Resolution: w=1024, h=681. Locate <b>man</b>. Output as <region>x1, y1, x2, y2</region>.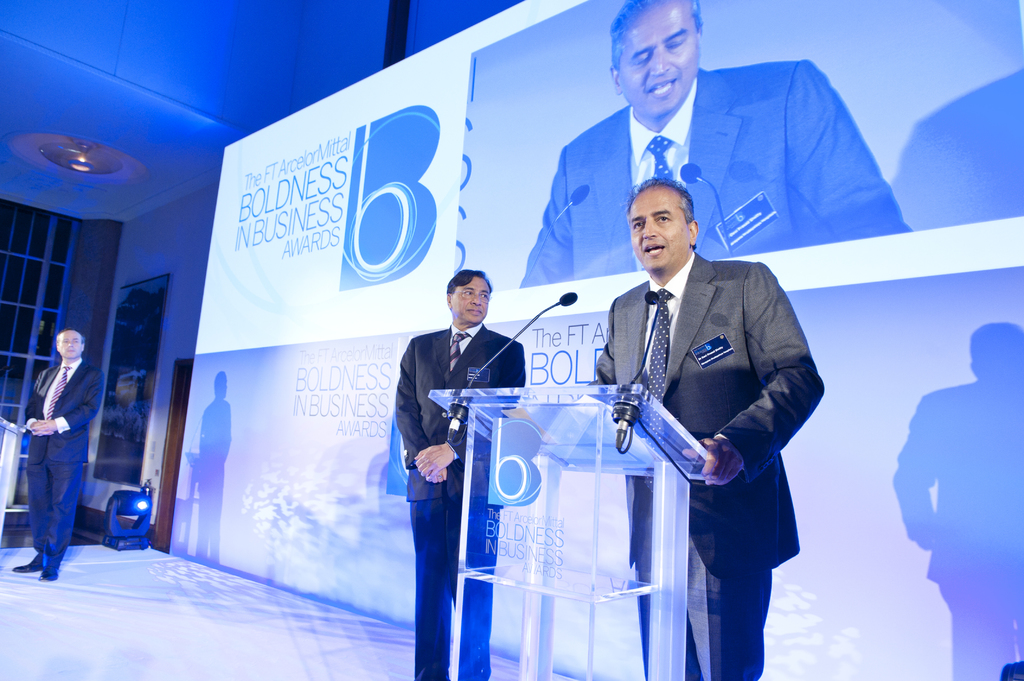
<region>392, 267, 528, 680</region>.
